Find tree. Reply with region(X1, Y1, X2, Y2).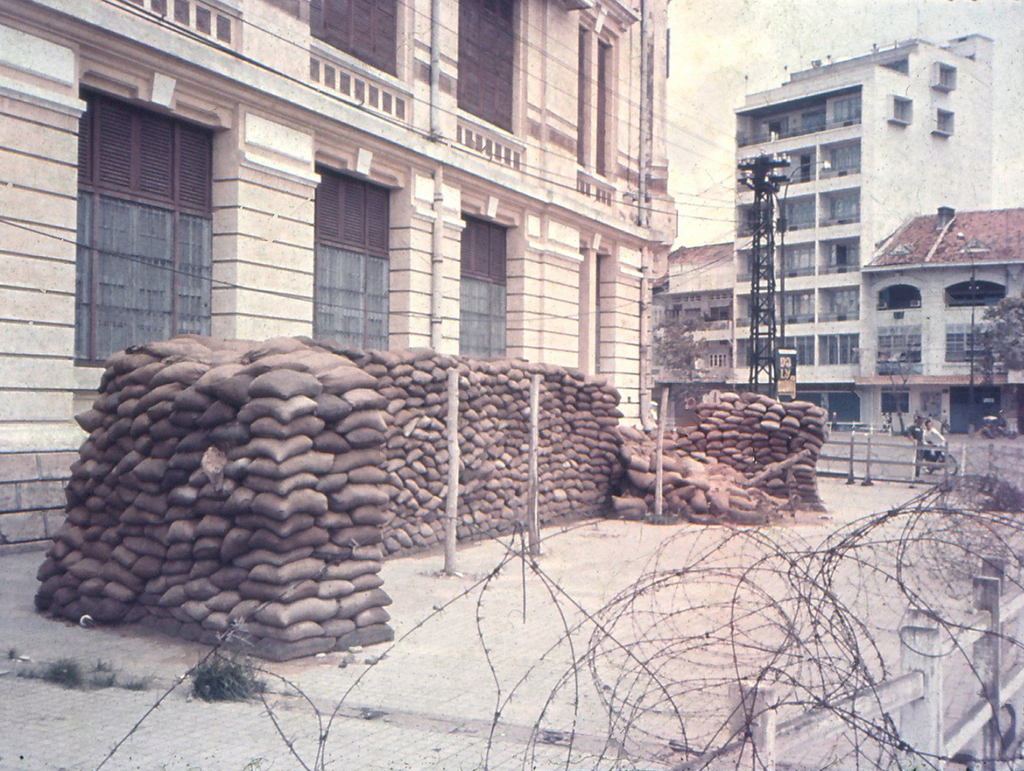
region(650, 318, 711, 427).
